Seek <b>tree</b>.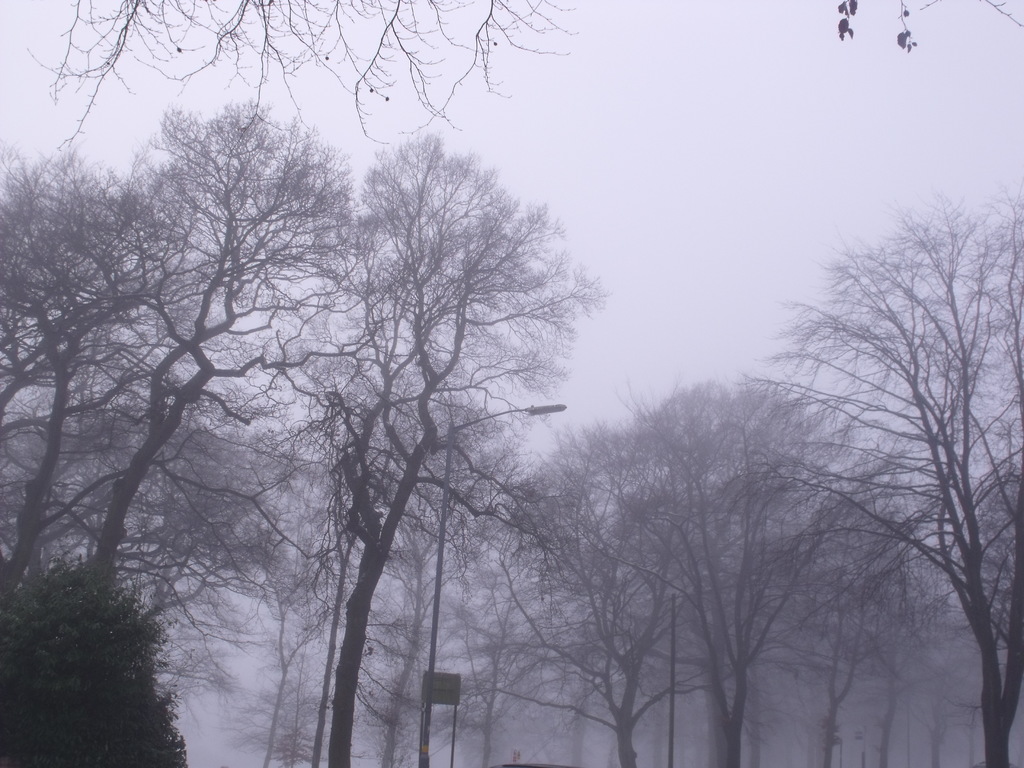
[x1=117, y1=94, x2=399, y2=600].
